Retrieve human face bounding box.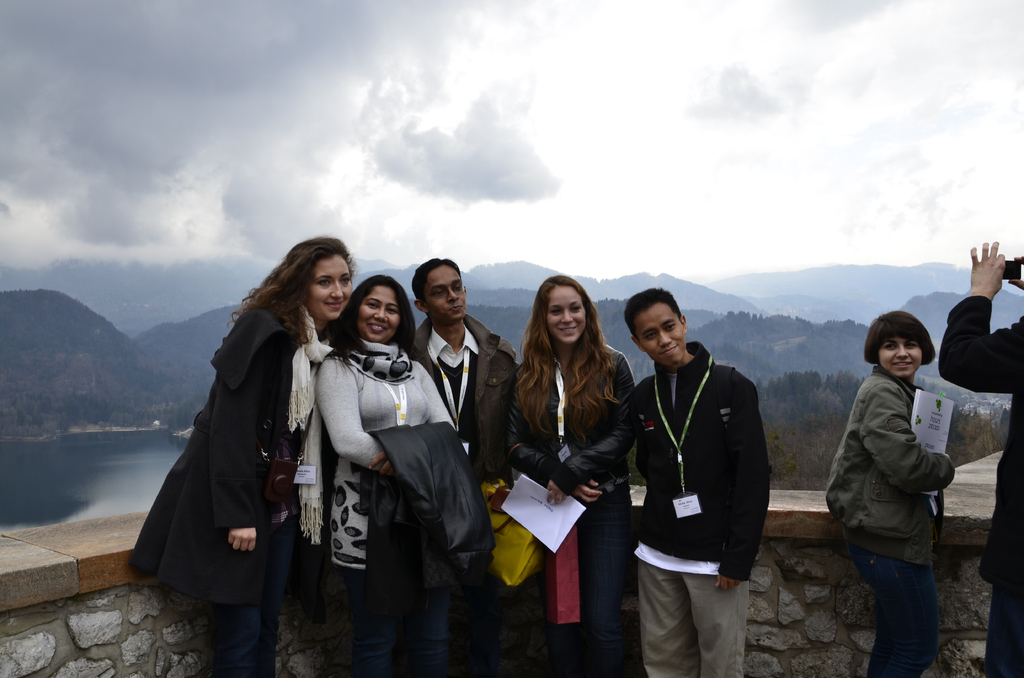
Bounding box: [x1=420, y1=265, x2=464, y2=320].
